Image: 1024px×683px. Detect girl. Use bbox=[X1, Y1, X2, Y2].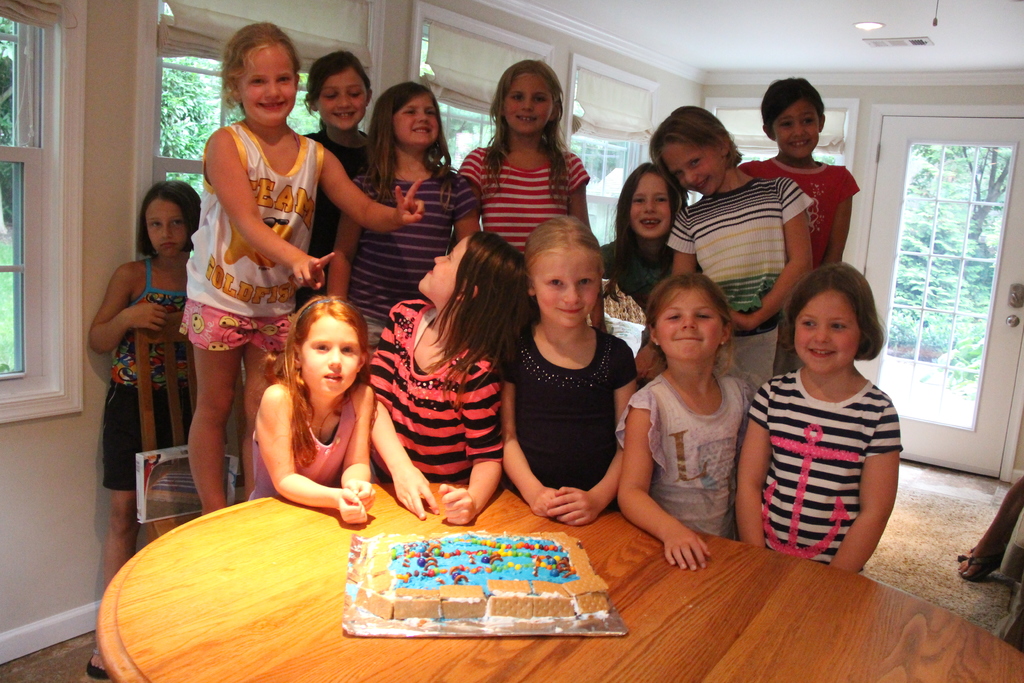
bbox=[501, 217, 639, 524].
